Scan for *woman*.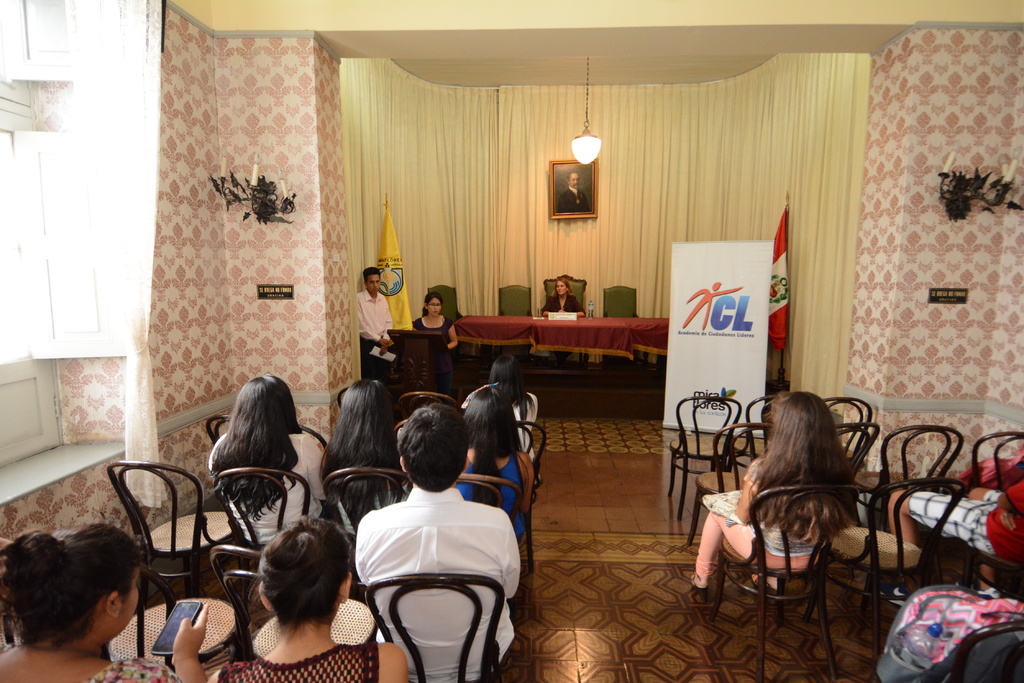
Scan result: x1=408 y1=290 x2=456 y2=351.
